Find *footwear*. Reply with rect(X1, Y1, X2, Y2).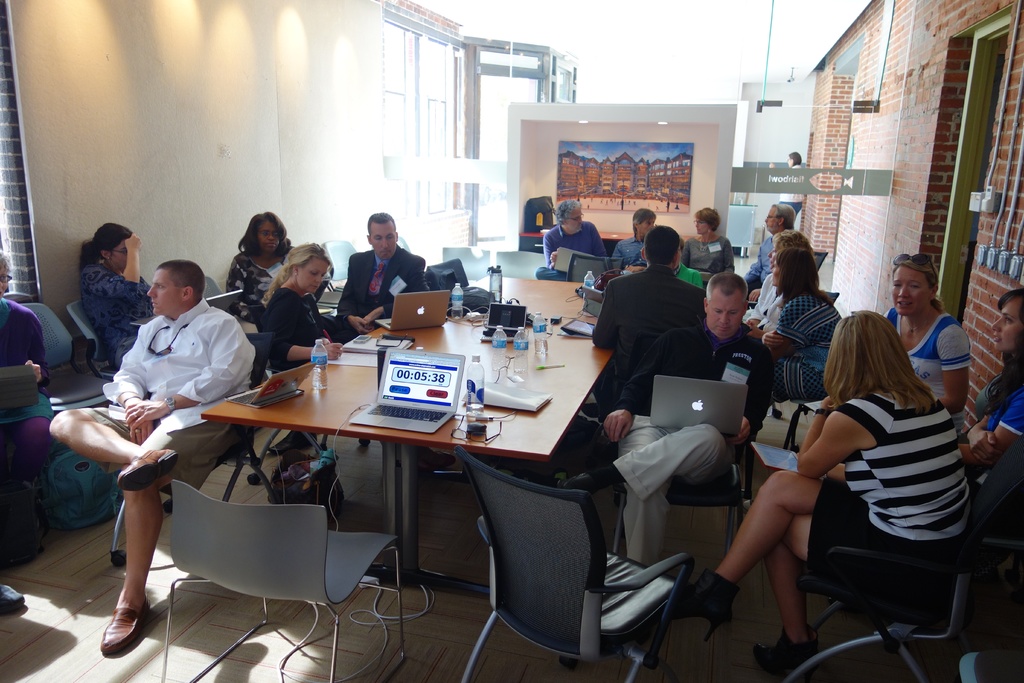
rect(559, 472, 602, 493).
